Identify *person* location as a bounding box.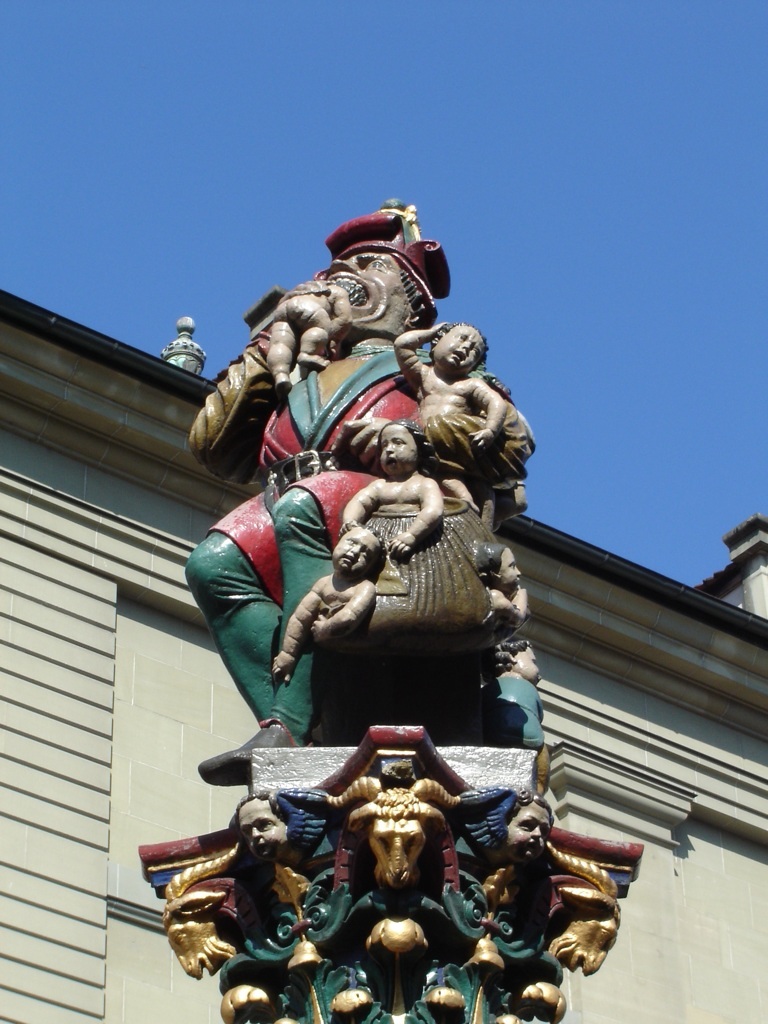
(x1=340, y1=418, x2=447, y2=557).
